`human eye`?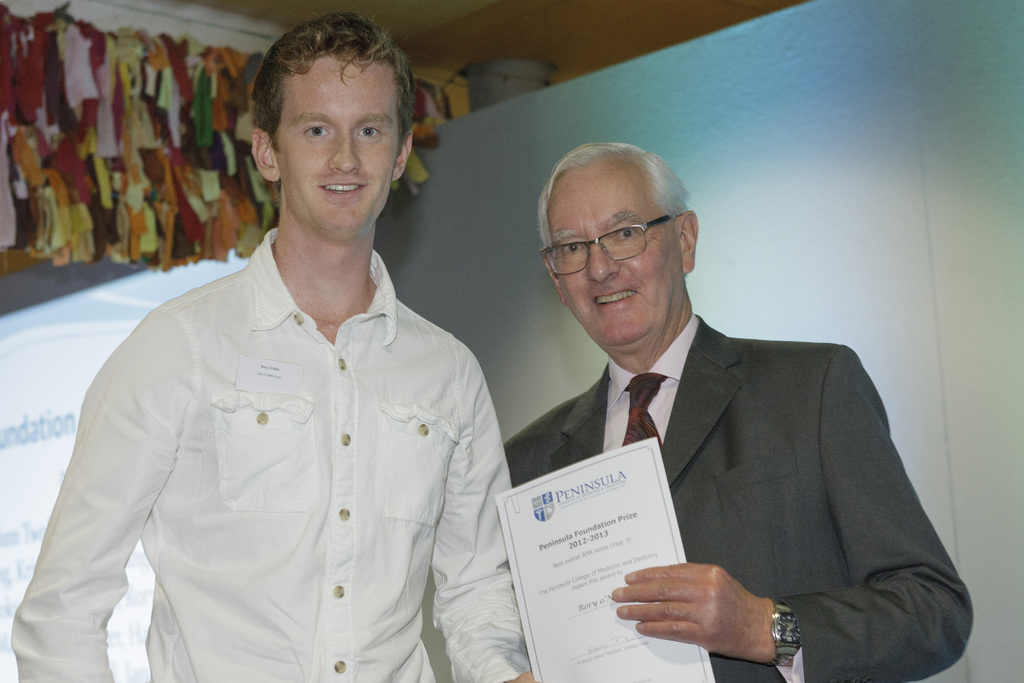
rect(560, 242, 589, 256)
